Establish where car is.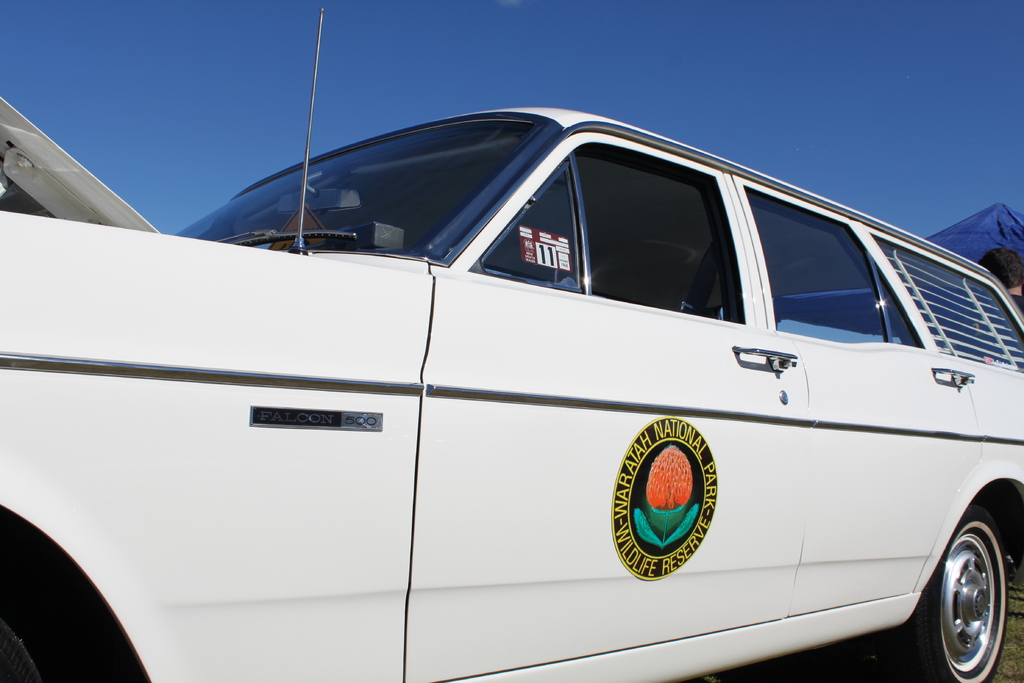
Established at left=1, top=0, right=1023, bottom=682.
